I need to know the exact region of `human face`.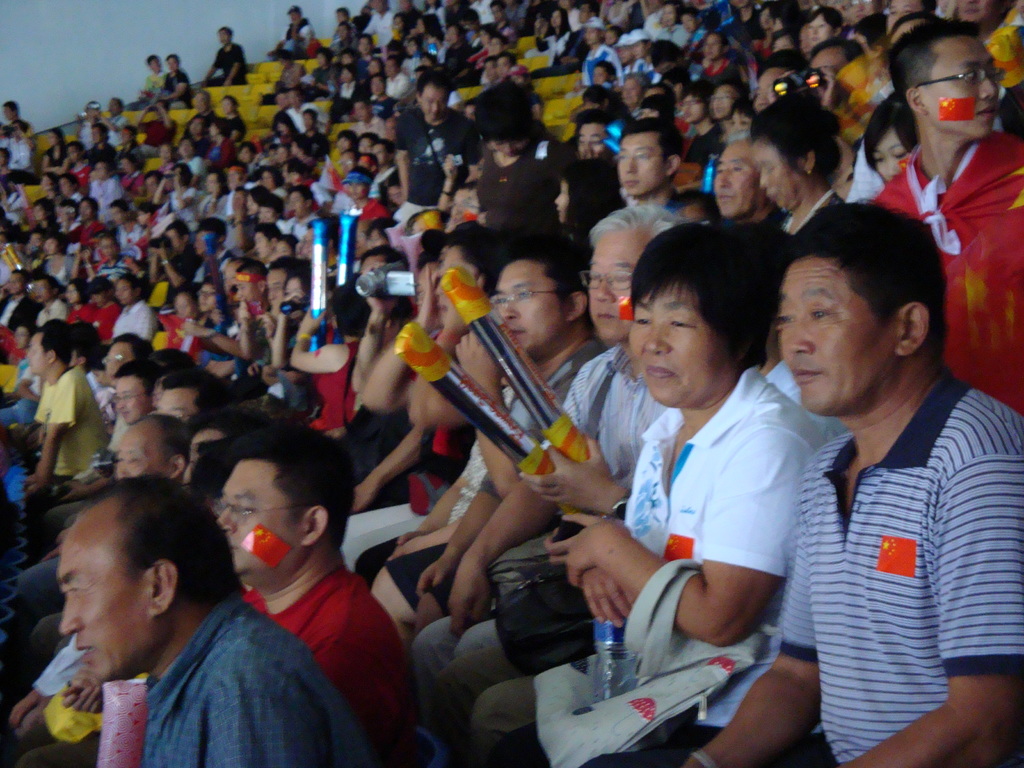
Region: box=[58, 532, 159, 686].
